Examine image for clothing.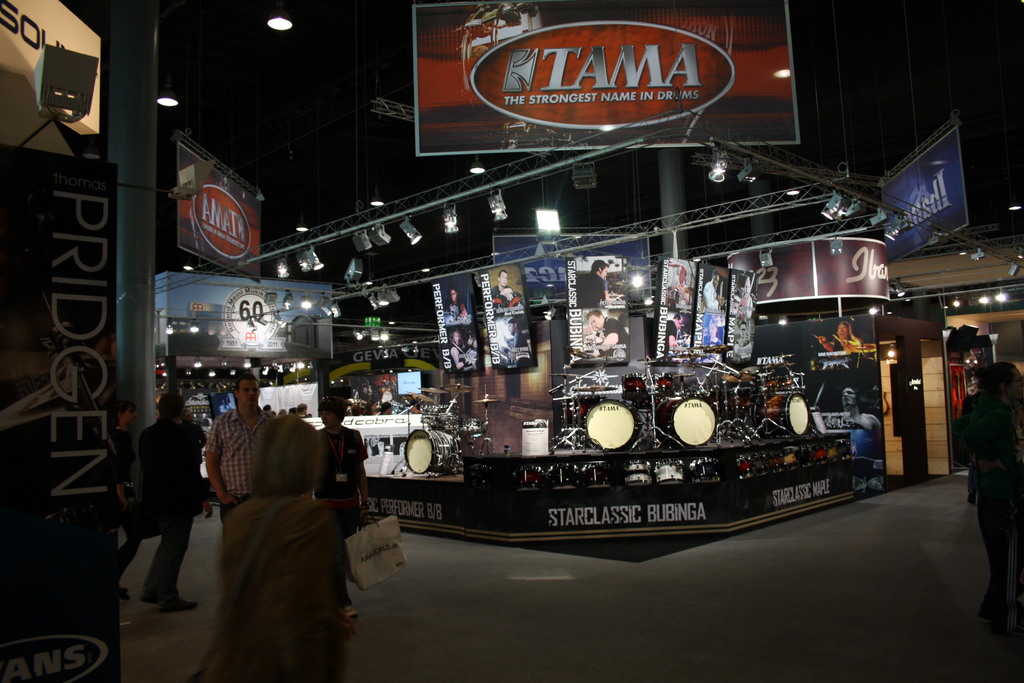
Examination result: [968,399,1020,609].
